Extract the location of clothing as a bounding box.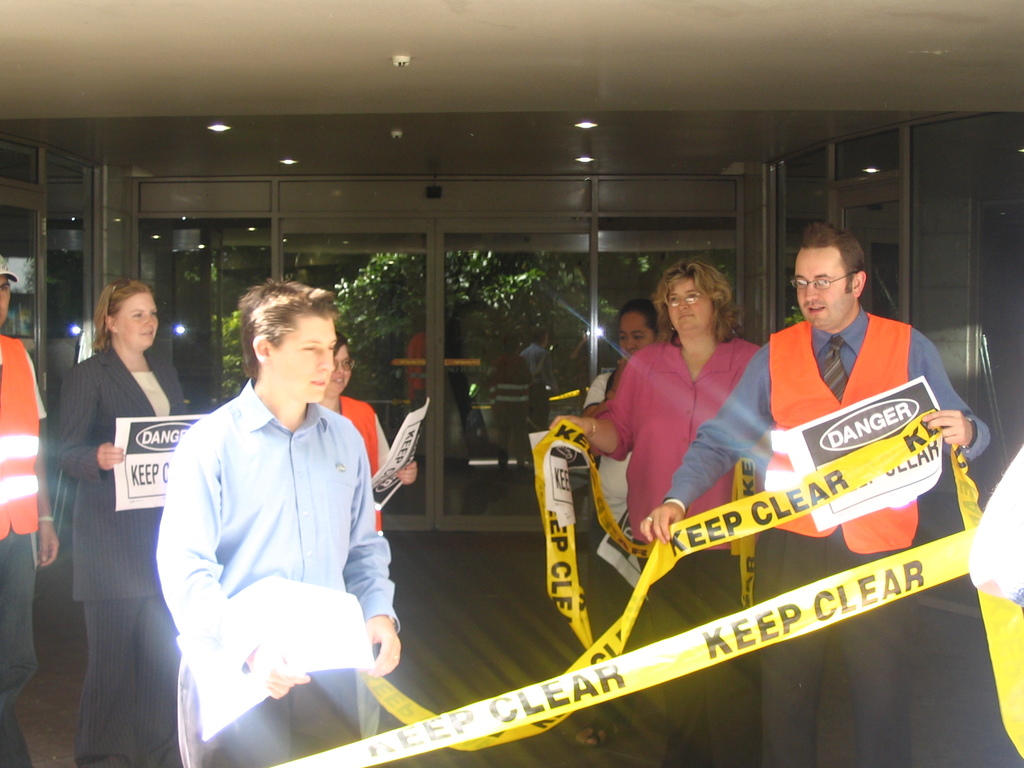
Rect(143, 353, 398, 742).
